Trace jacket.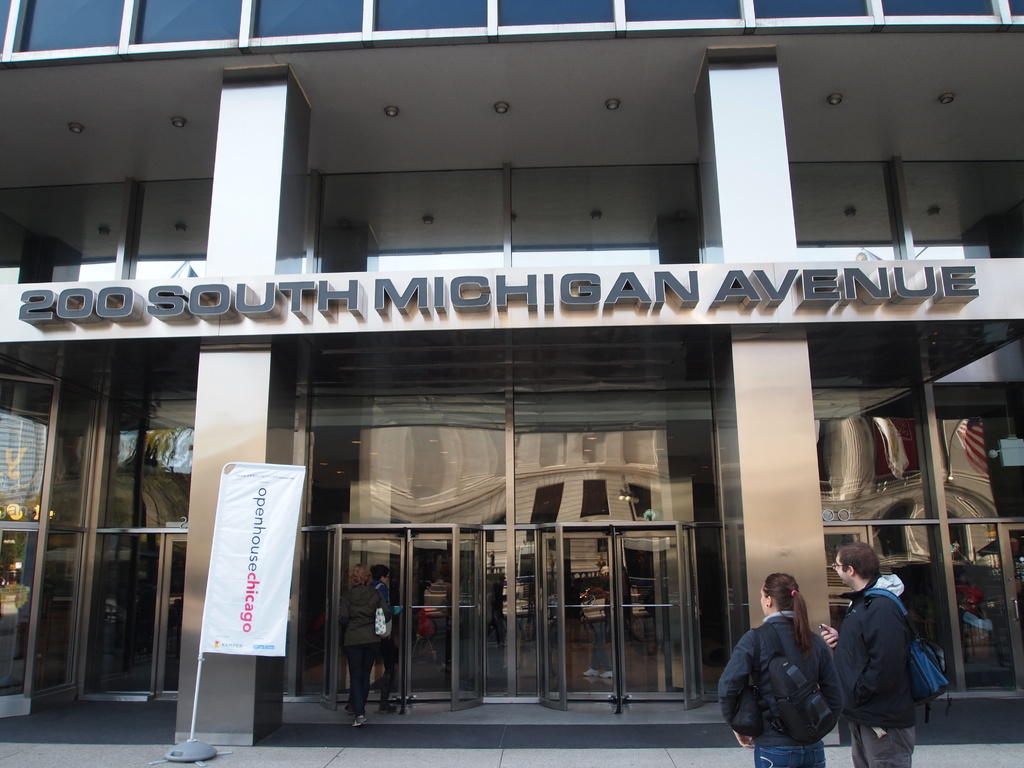
Traced to 717/611/847/750.
